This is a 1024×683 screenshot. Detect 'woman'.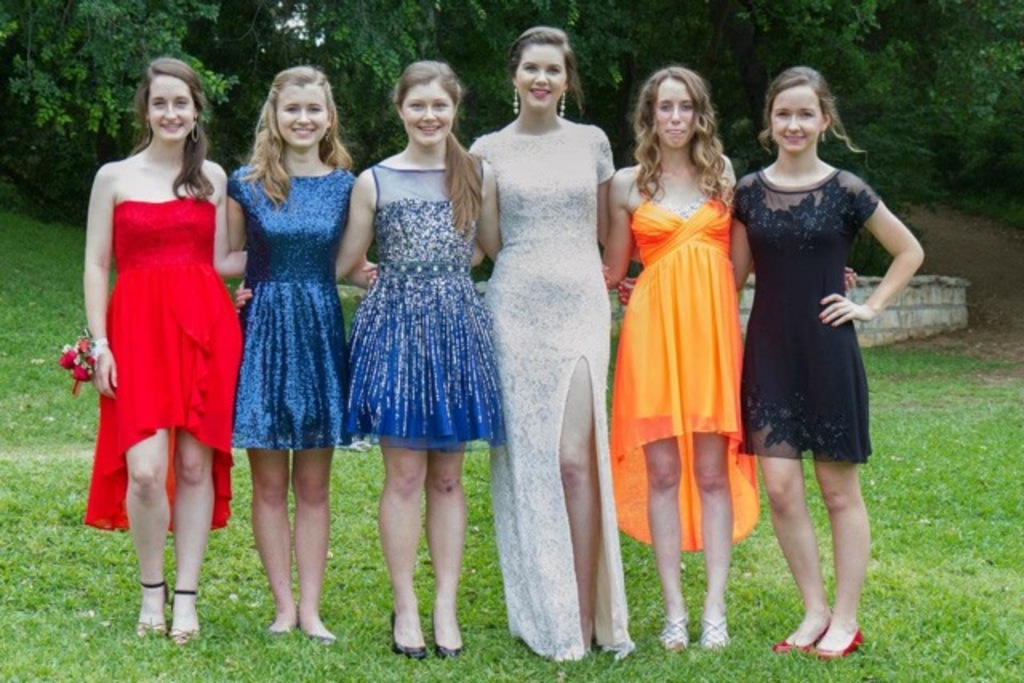
BBox(458, 40, 632, 651).
